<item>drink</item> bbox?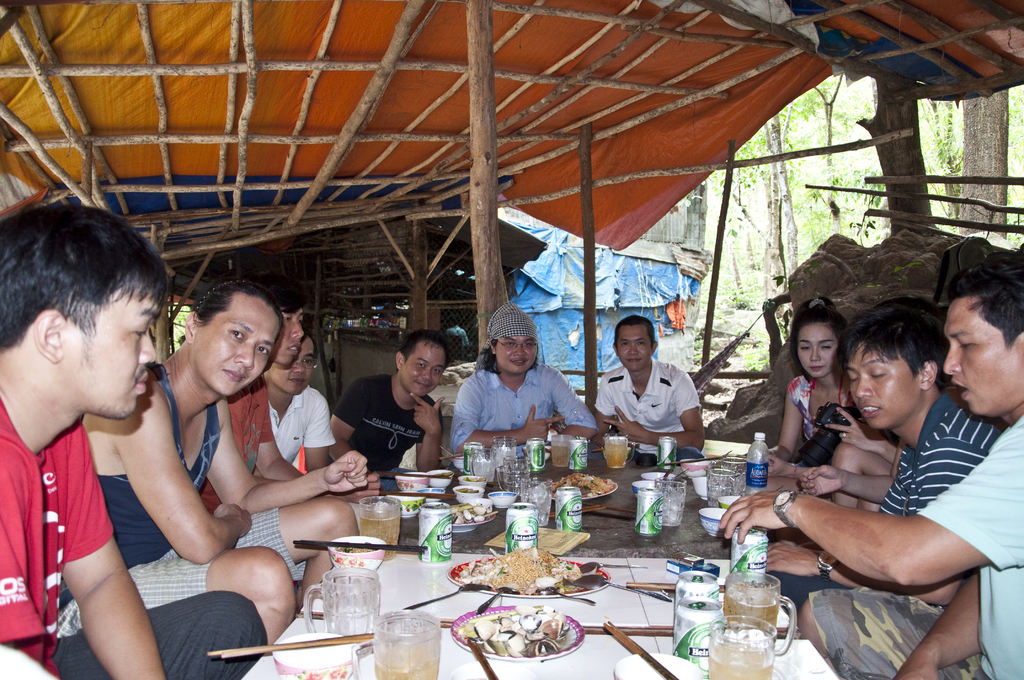
left=571, top=441, right=591, bottom=473
